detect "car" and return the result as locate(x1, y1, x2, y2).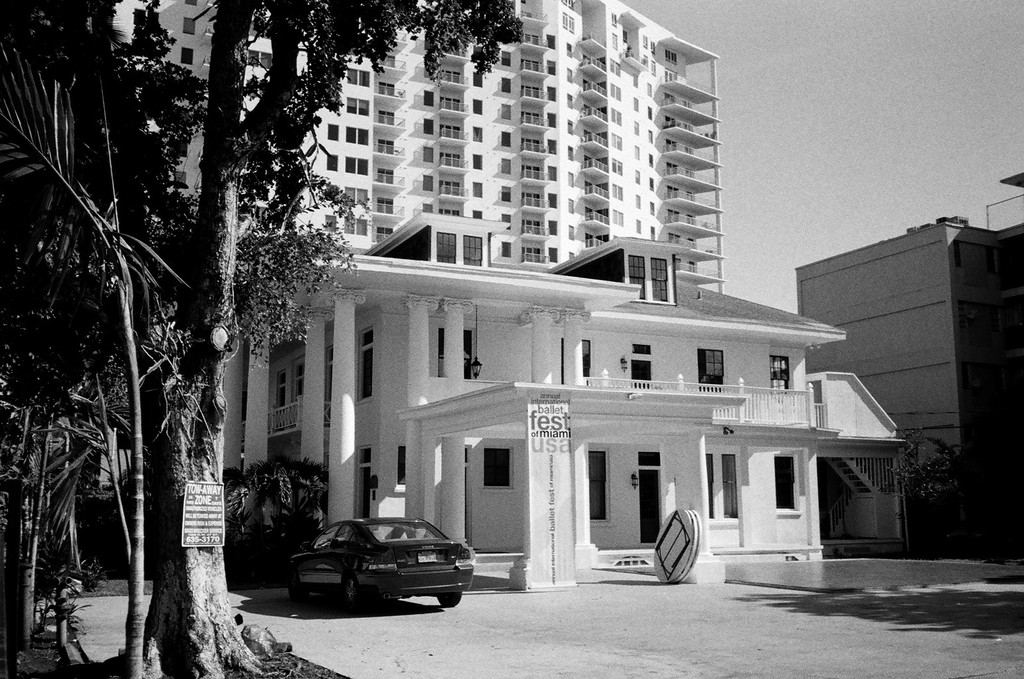
locate(283, 515, 482, 613).
